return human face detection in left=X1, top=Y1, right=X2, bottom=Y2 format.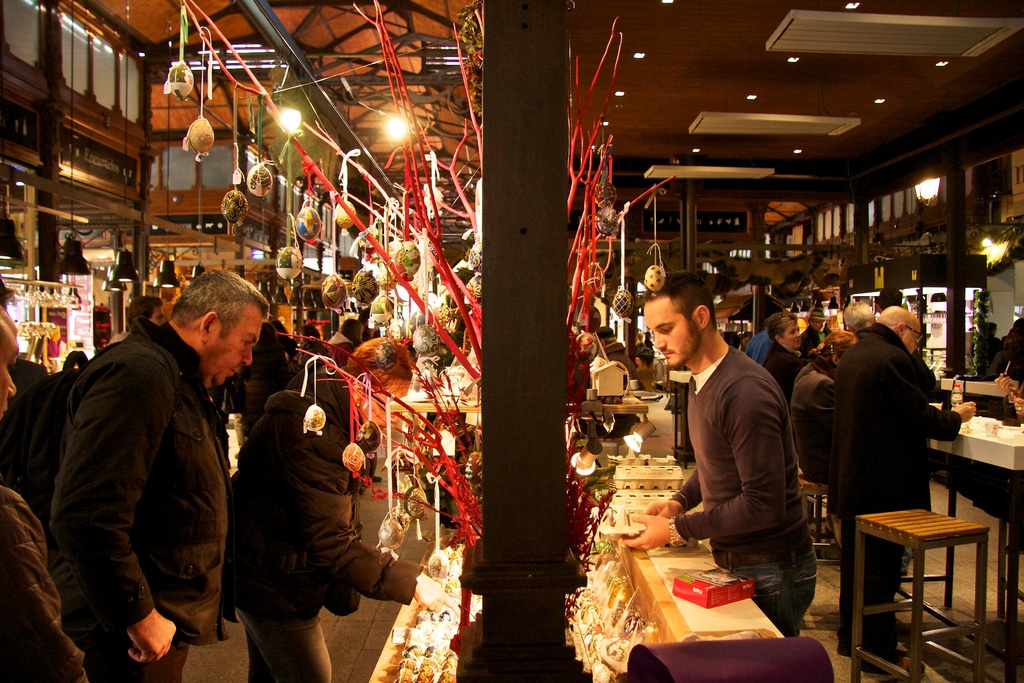
left=644, top=302, right=699, bottom=368.
